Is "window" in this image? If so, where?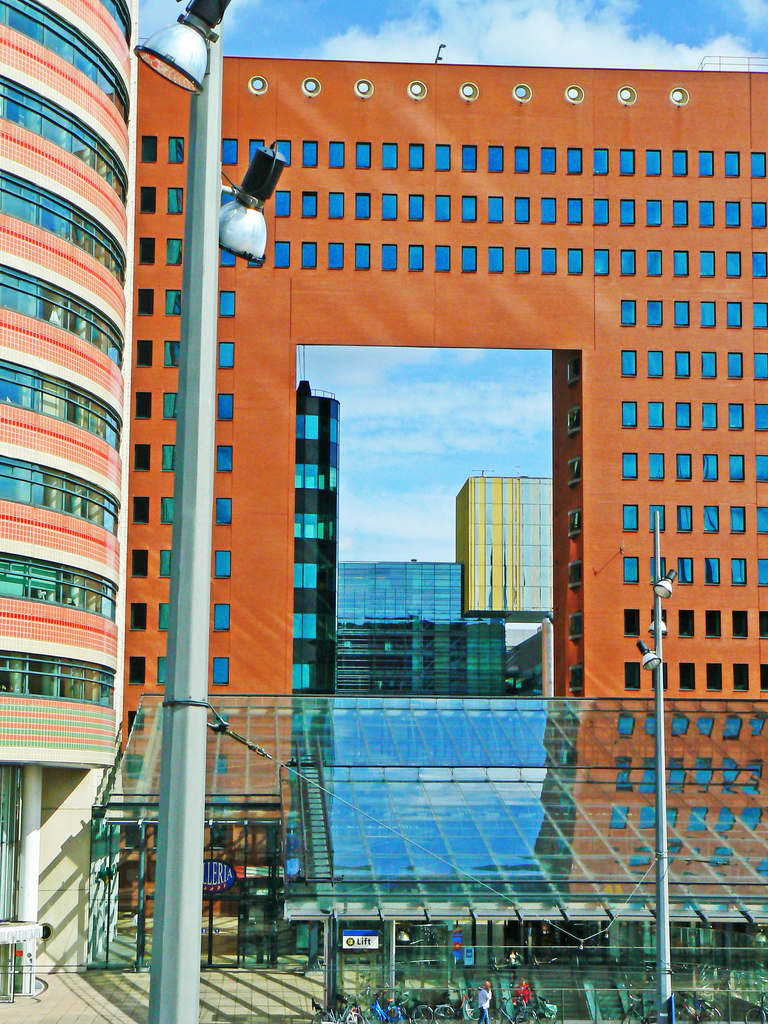
Yes, at <bbox>516, 146, 531, 172</bbox>.
